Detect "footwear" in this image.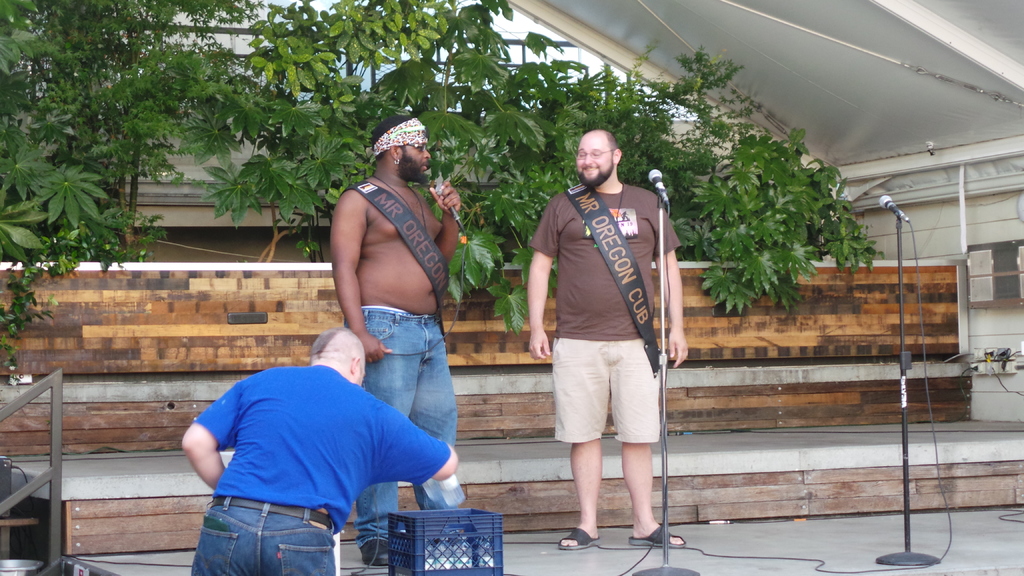
Detection: region(356, 537, 392, 568).
